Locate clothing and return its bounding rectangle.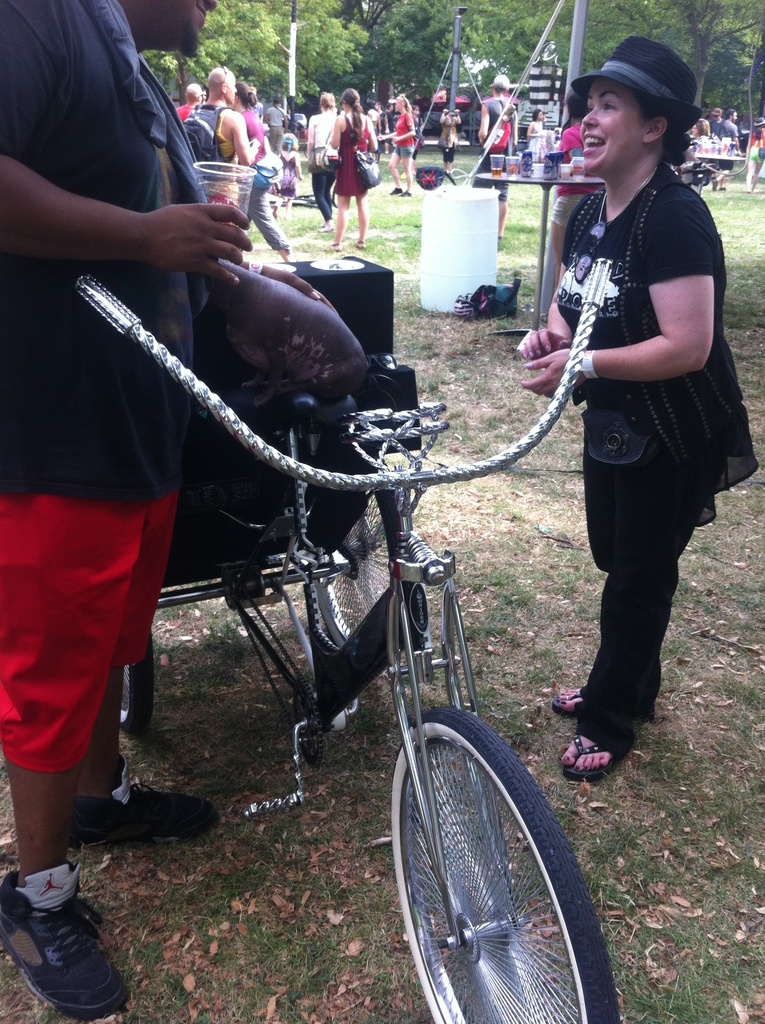
x1=236 y1=100 x2=289 y2=260.
